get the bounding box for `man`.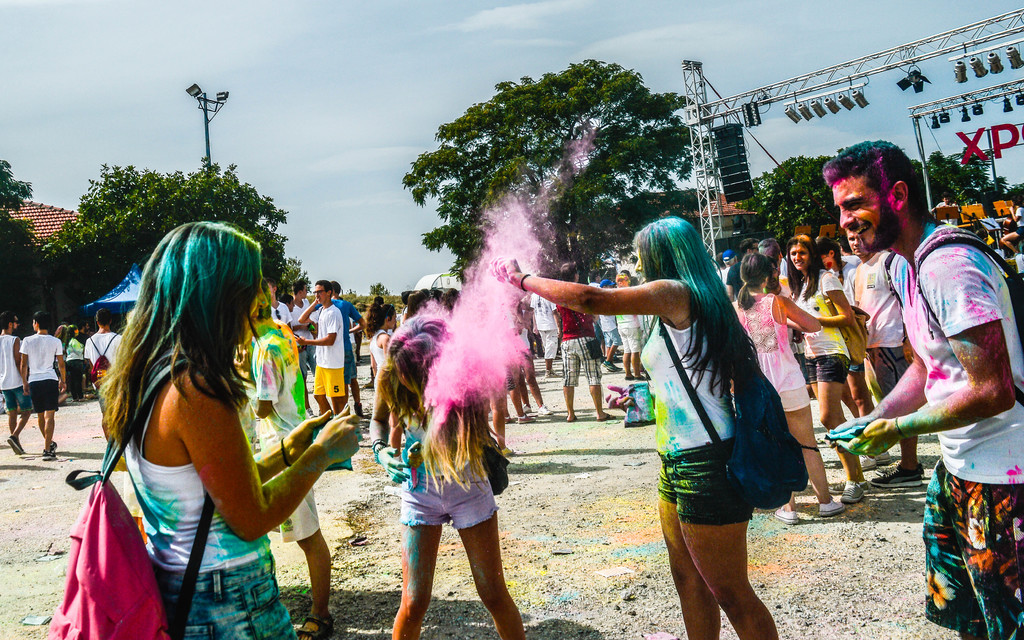
left=844, top=228, right=924, bottom=487.
